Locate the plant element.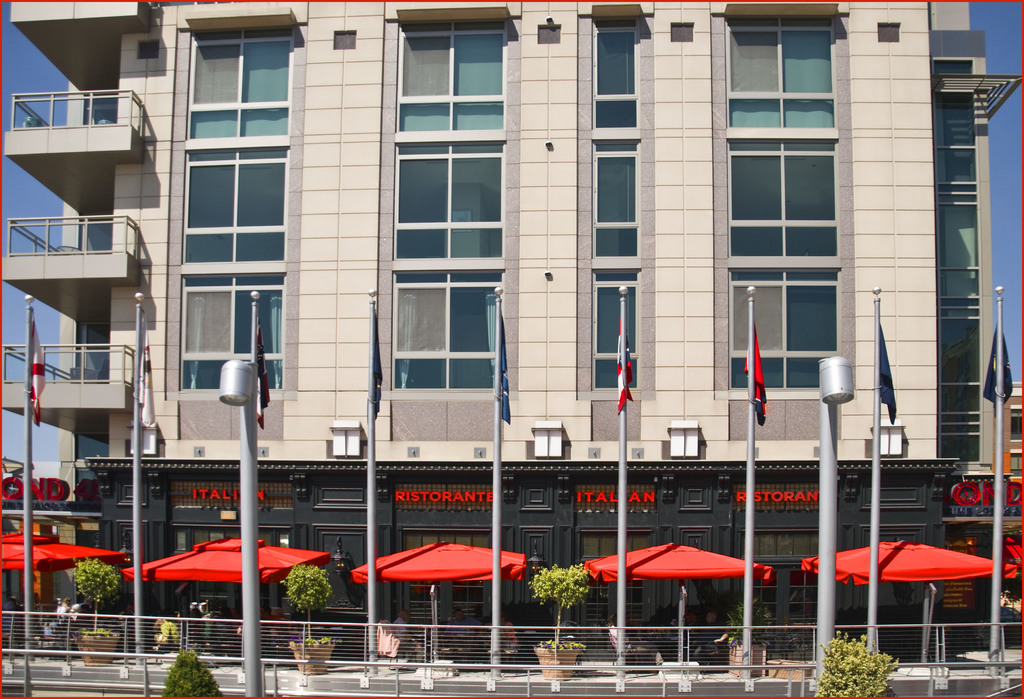
Element bbox: [x1=522, y1=561, x2=587, y2=653].
